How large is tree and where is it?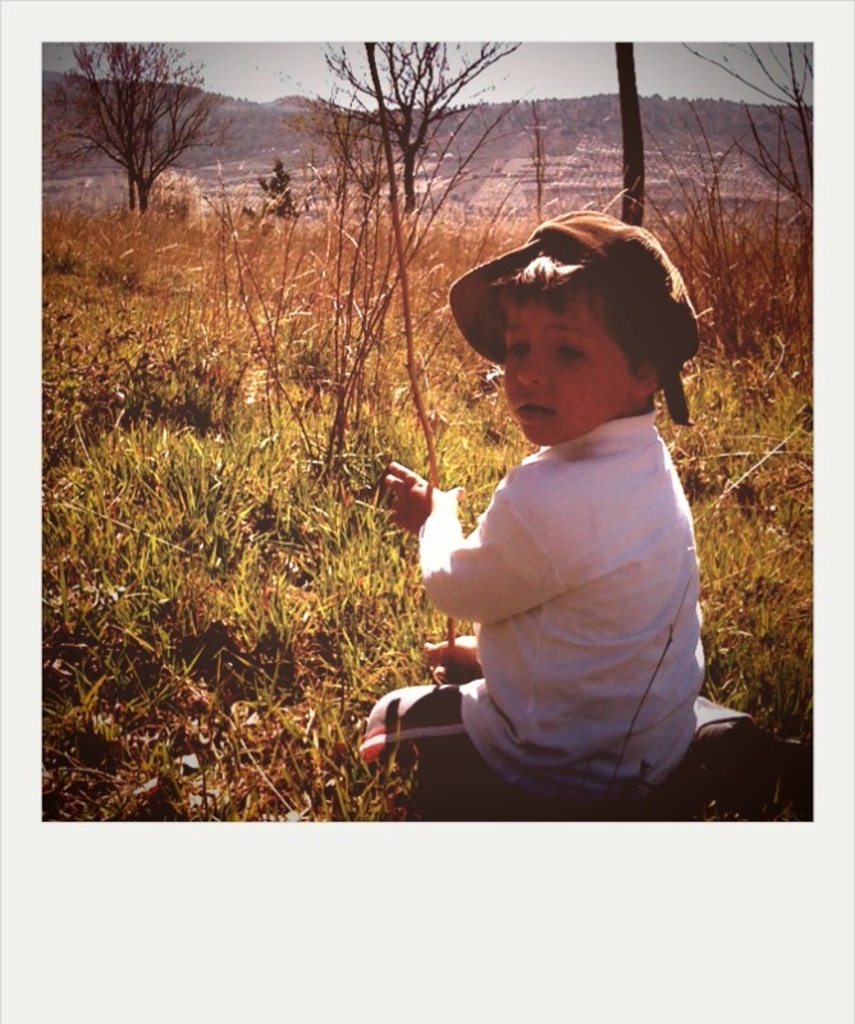
Bounding box: left=33, top=27, right=230, bottom=224.
